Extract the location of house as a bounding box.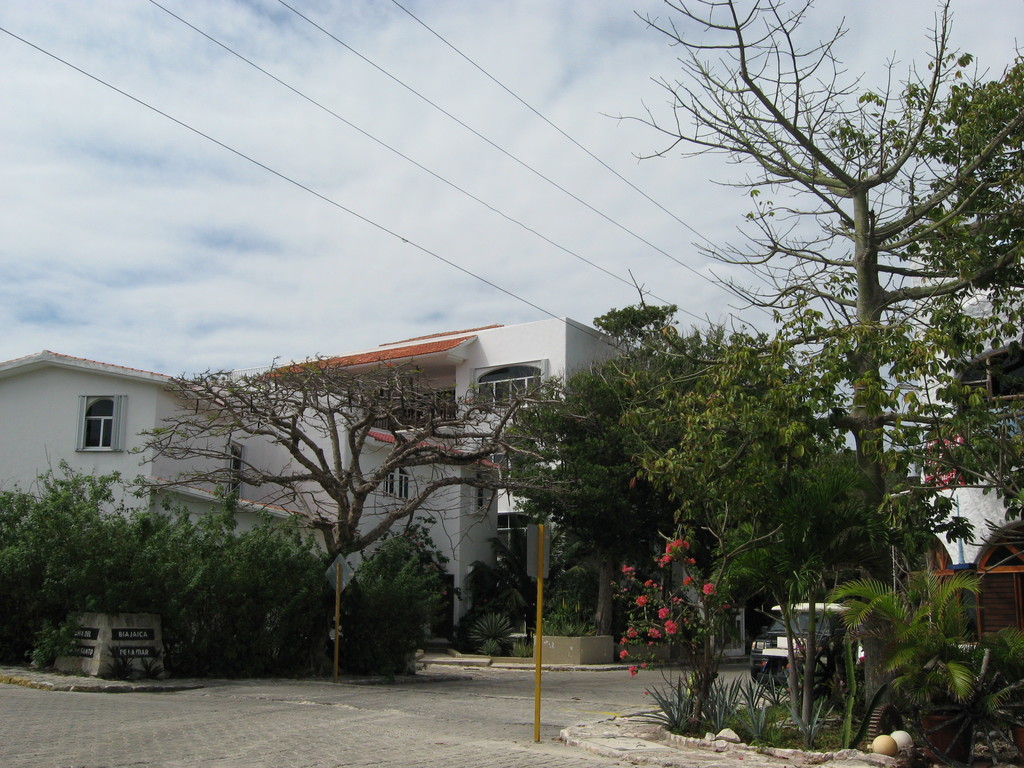
[0,321,265,554].
